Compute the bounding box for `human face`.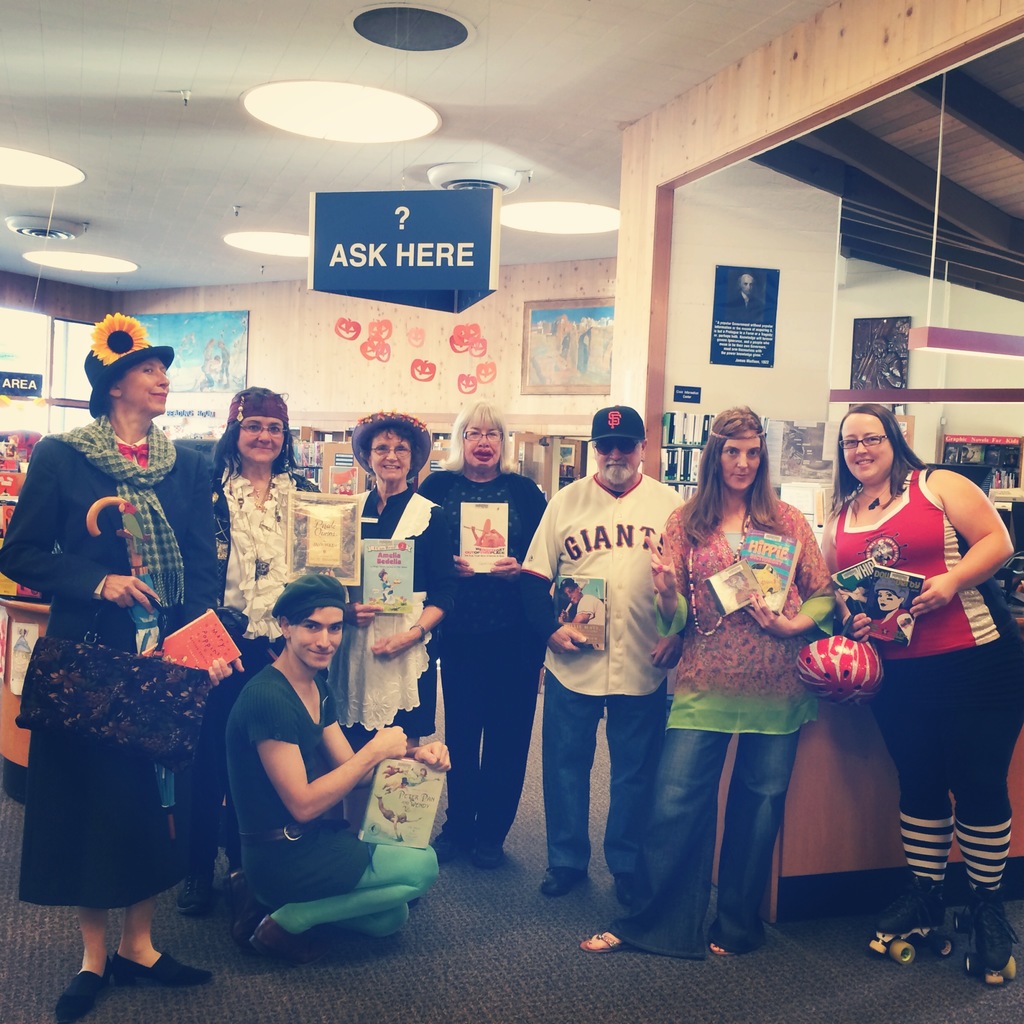
left=839, top=413, right=892, bottom=478.
